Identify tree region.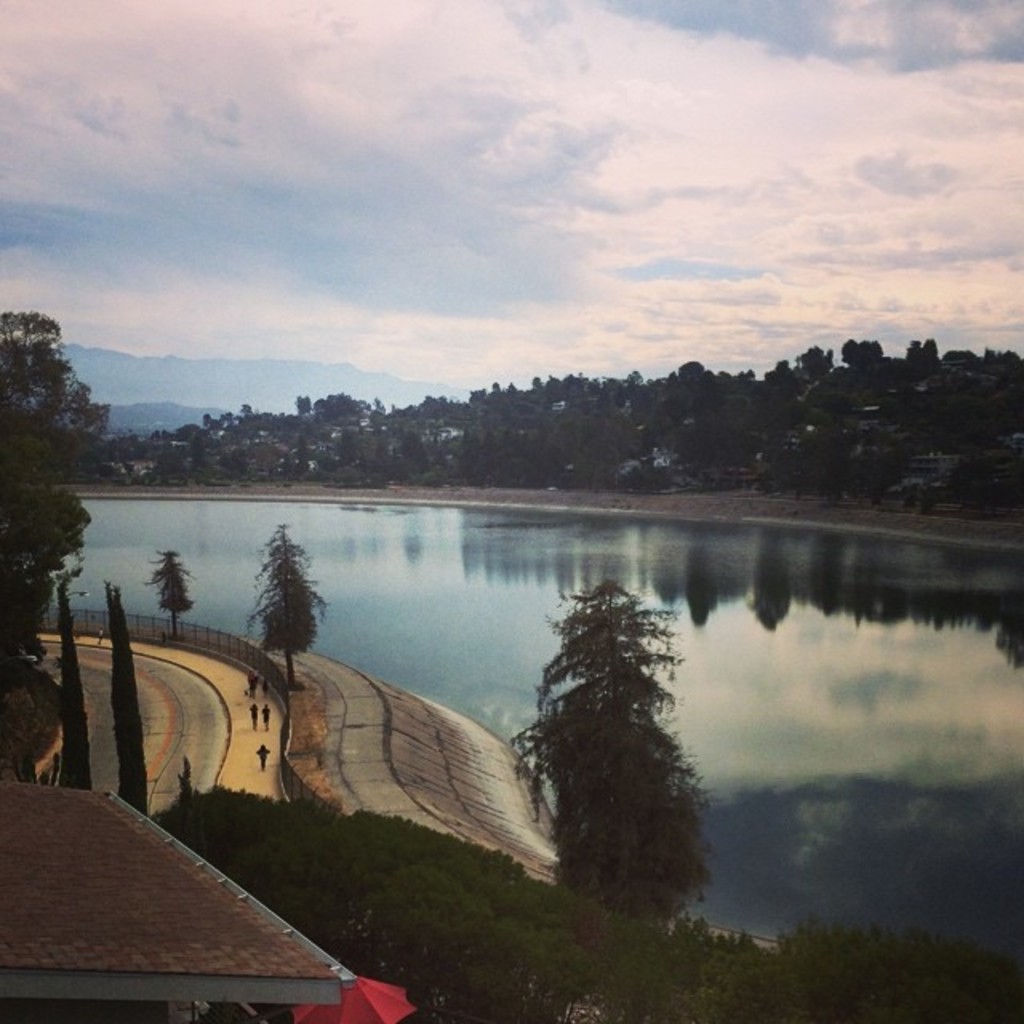
Region: bbox=[795, 344, 835, 387].
